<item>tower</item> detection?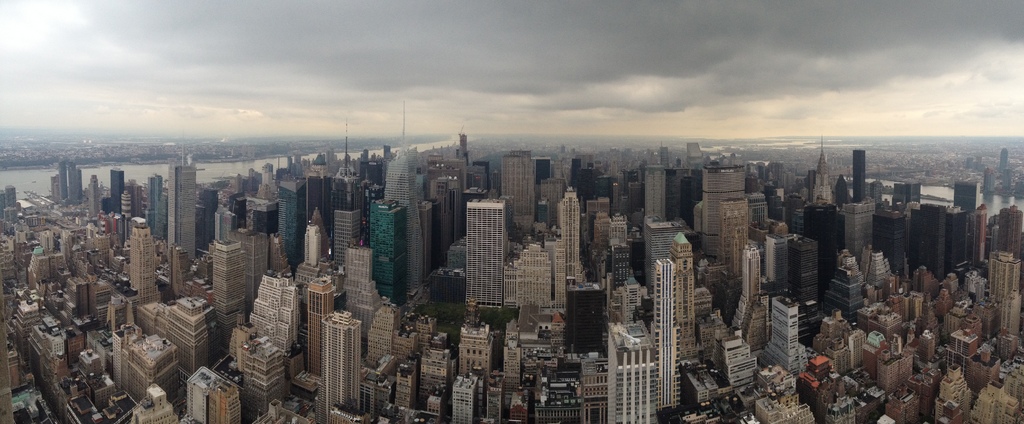
(349,357,415,423)
